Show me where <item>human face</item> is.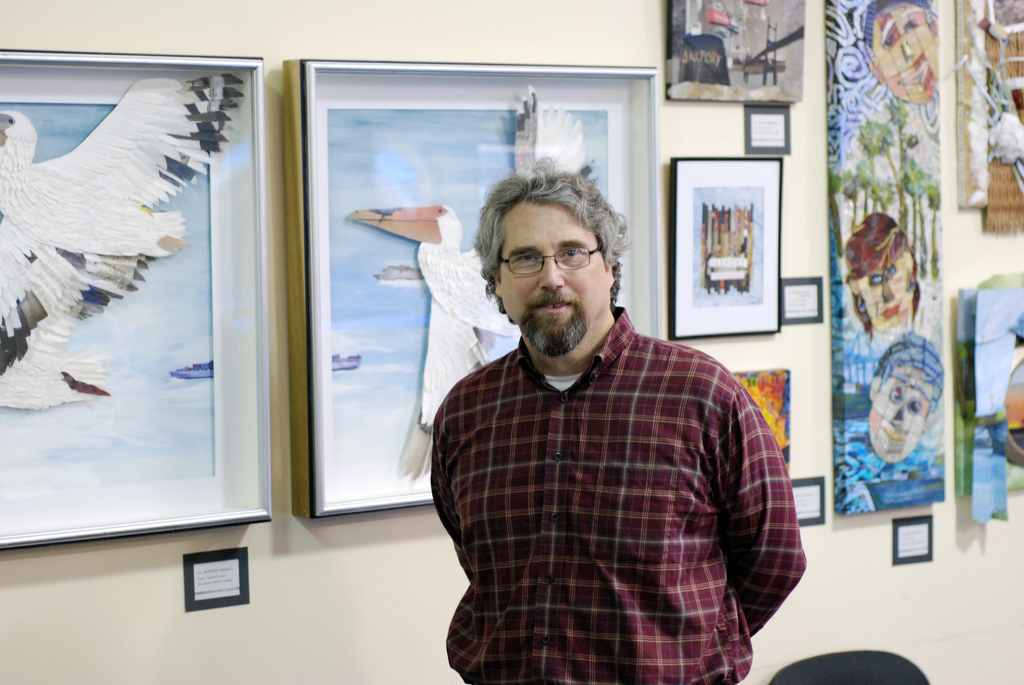
<item>human face</item> is at bbox=[879, 354, 930, 455].
